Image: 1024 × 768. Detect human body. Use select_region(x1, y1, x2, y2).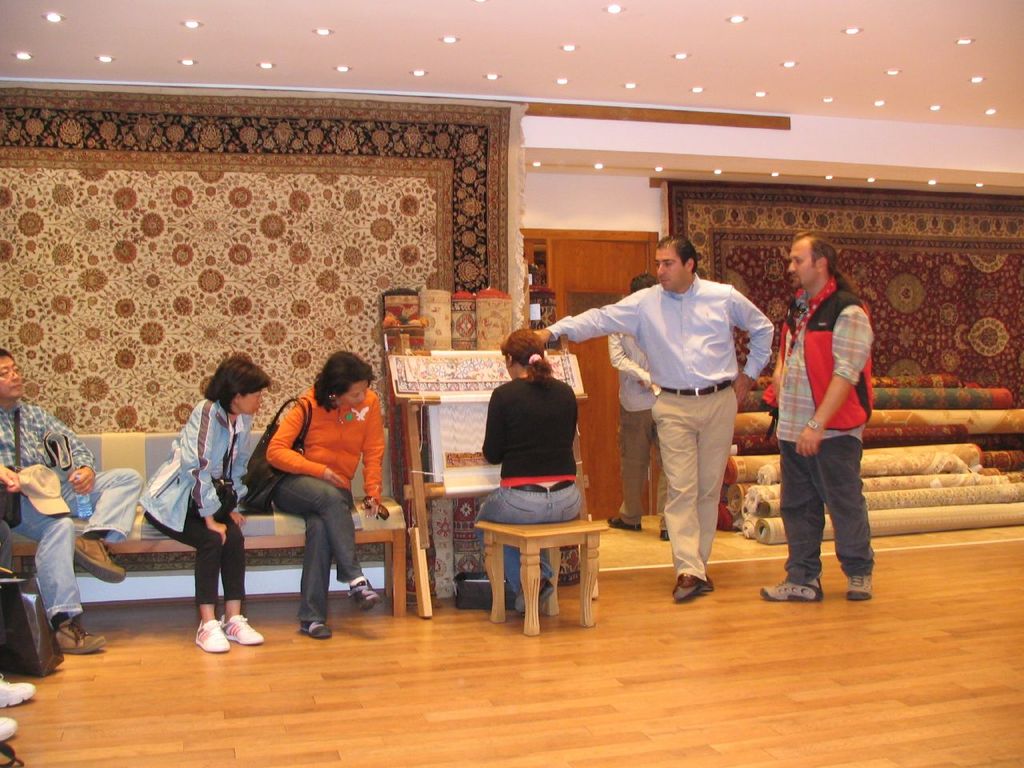
select_region(605, 326, 670, 542).
